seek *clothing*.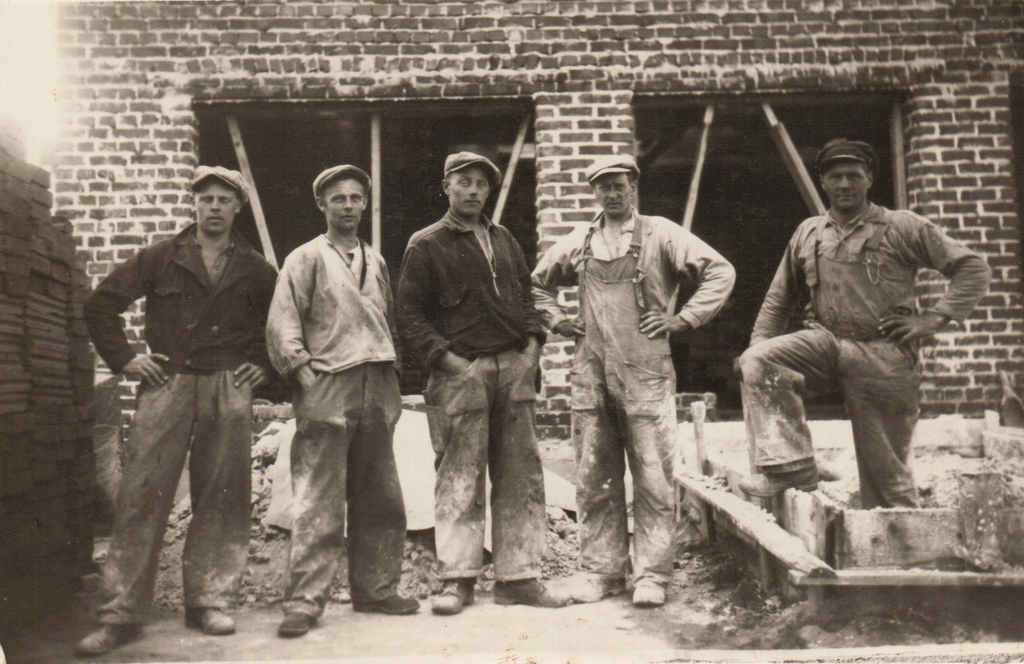
region(730, 198, 997, 515).
